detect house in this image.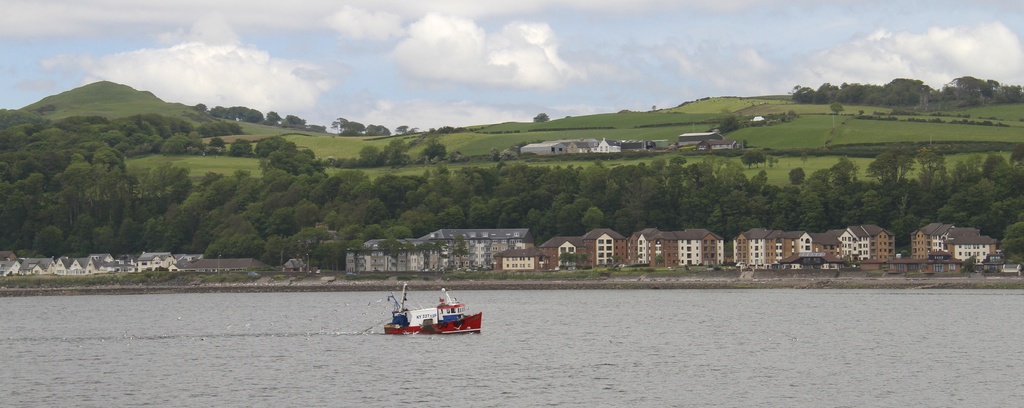
Detection: 184:256:269:270.
